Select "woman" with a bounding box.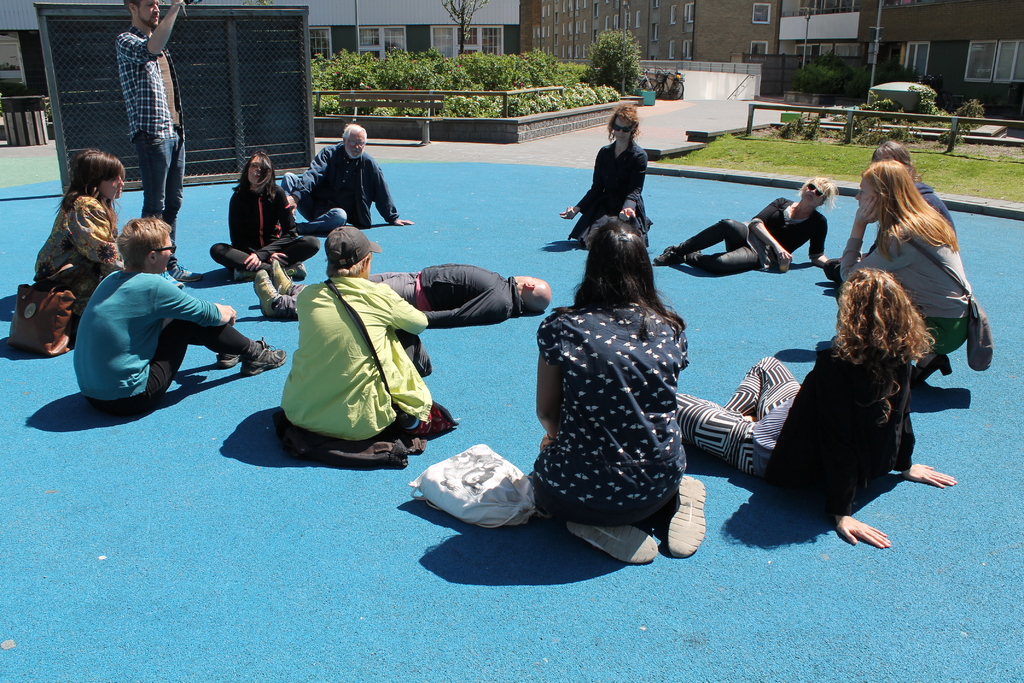
bbox=(648, 172, 829, 283).
